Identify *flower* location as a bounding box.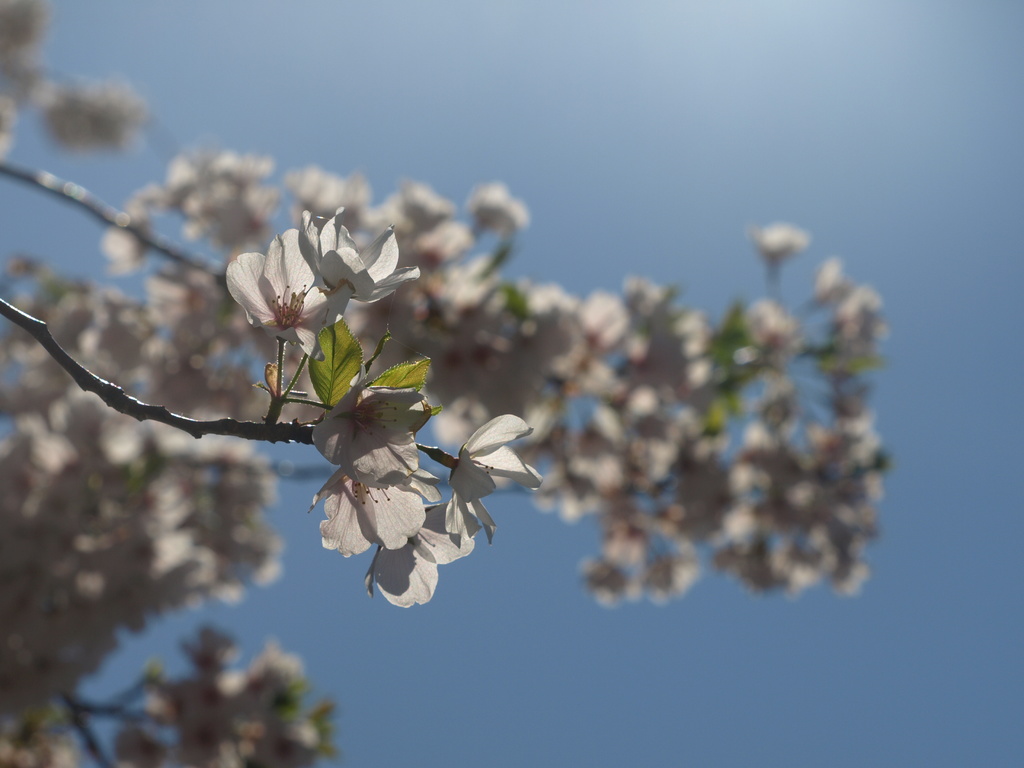
(left=295, top=205, right=420, bottom=303).
